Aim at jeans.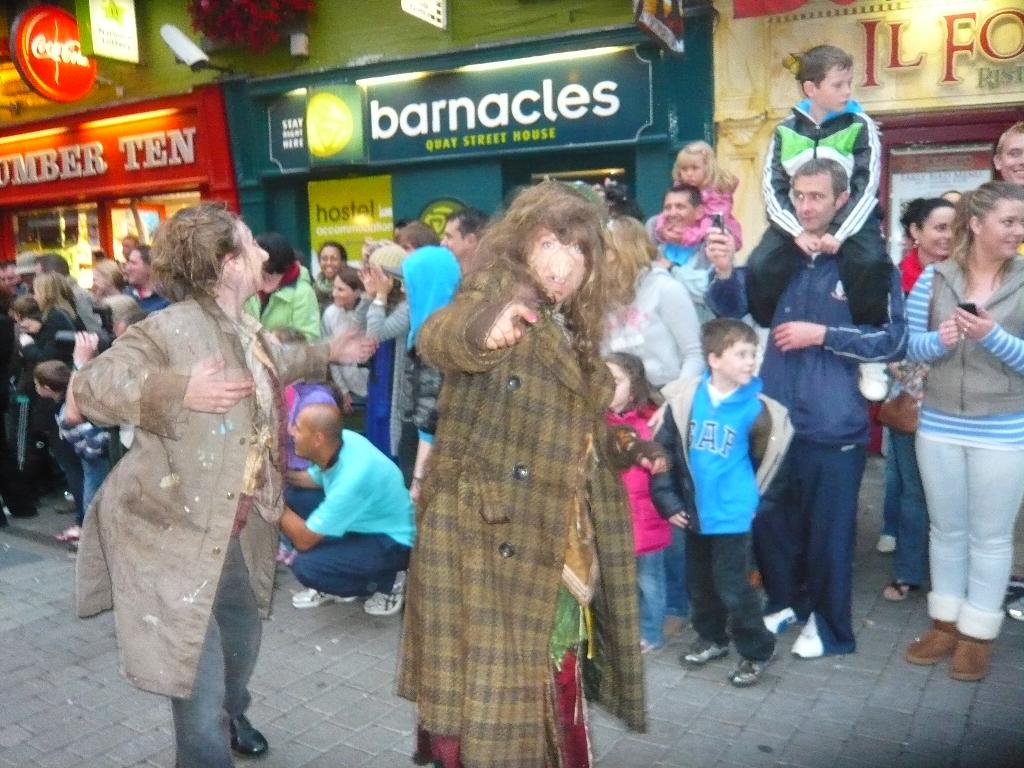
Aimed at 632 552 659 646.
